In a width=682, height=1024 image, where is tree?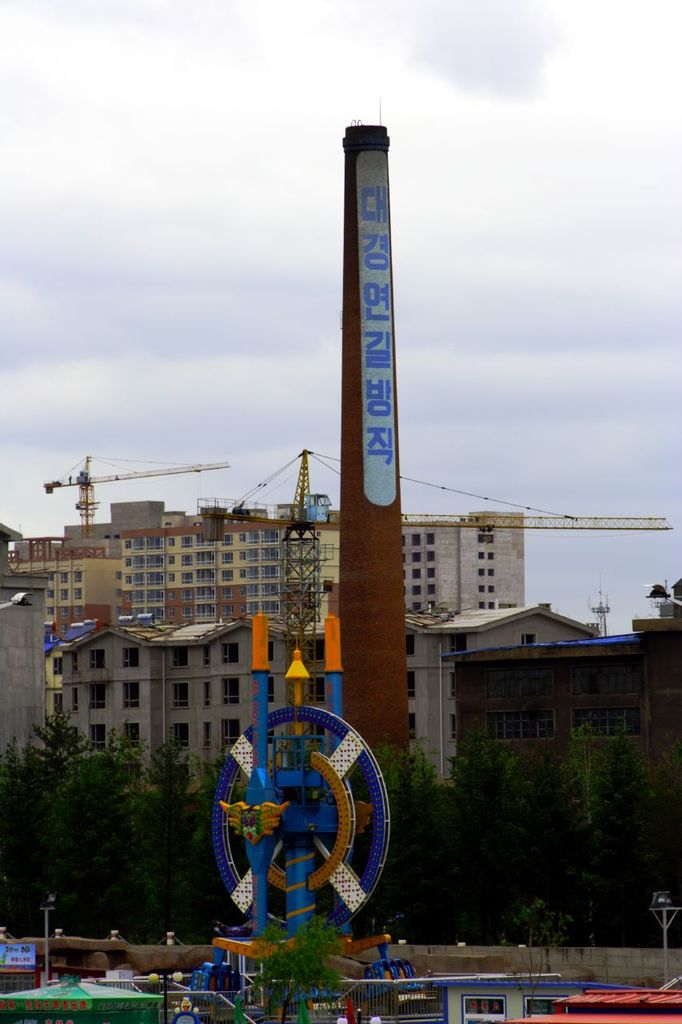
l=338, t=737, r=681, b=948.
